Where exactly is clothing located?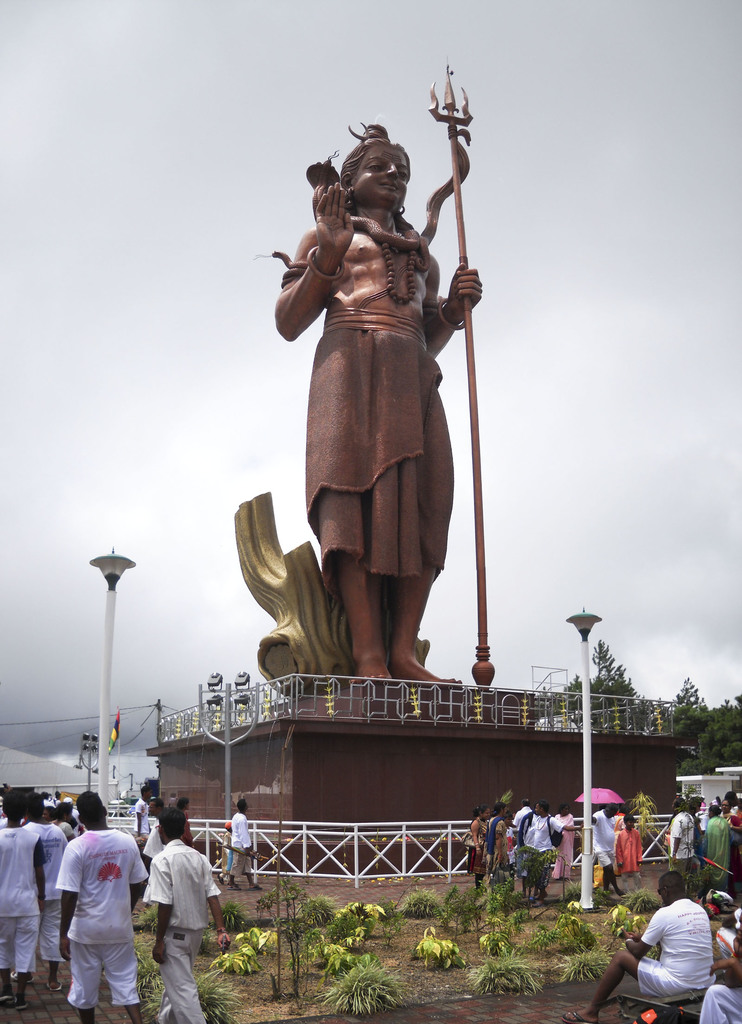
Its bounding box is x1=591 y1=809 x2=617 y2=867.
